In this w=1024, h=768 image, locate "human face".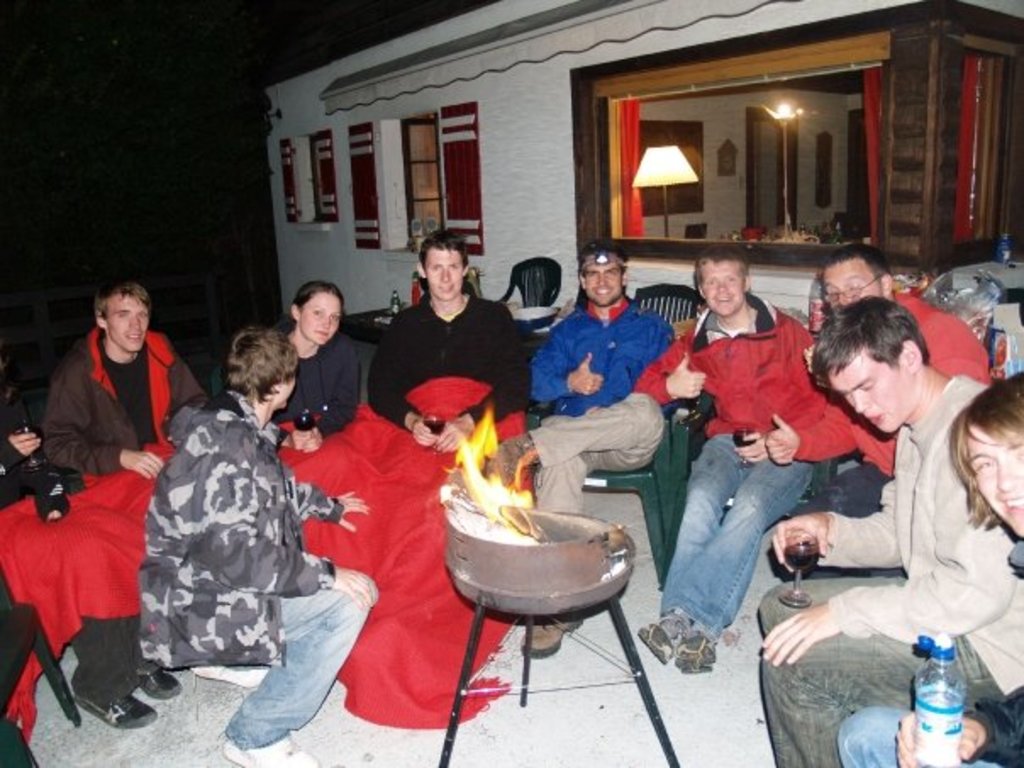
Bounding box: pyautogui.locateOnScreen(300, 290, 337, 341).
